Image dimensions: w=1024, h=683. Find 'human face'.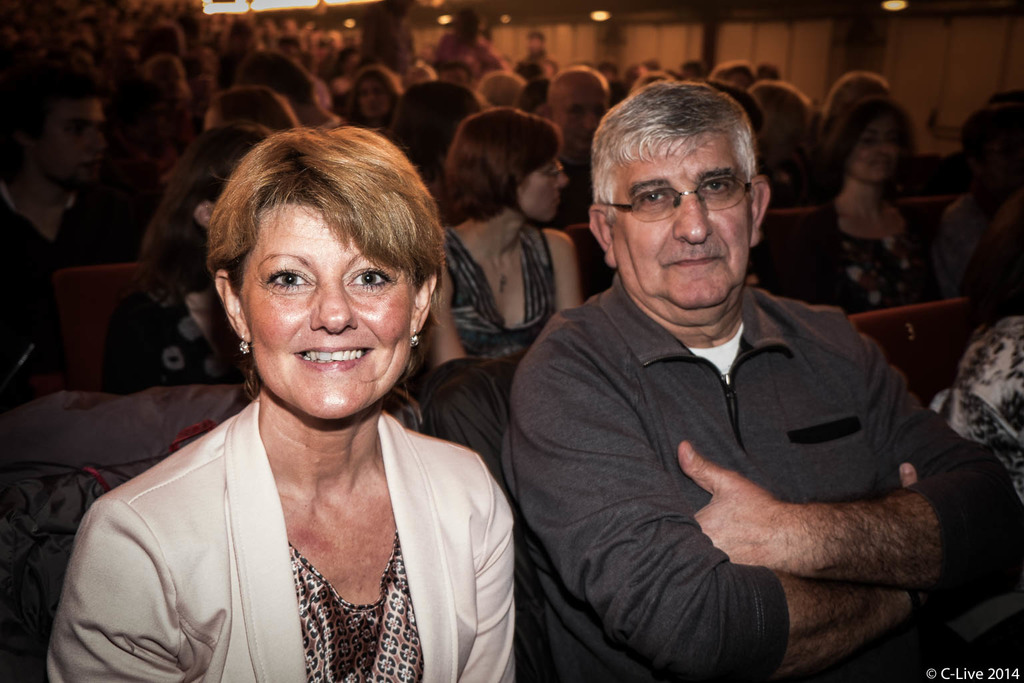
(left=33, top=90, right=105, bottom=191).
